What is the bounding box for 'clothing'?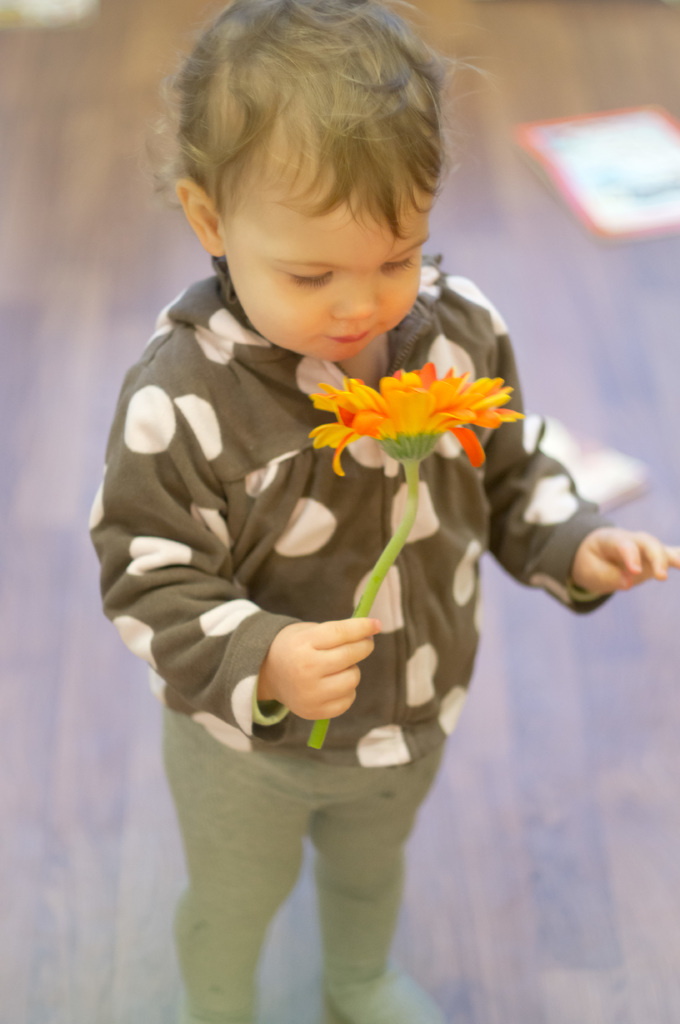
[left=88, top=246, right=615, bottom=1023].
